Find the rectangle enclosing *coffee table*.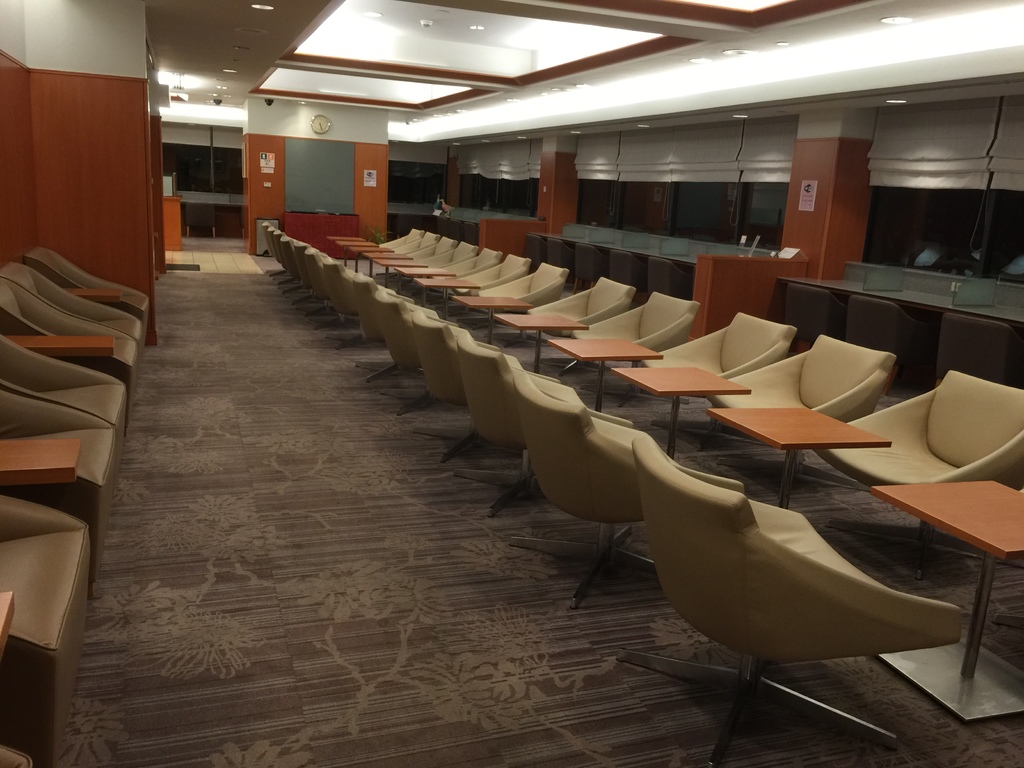
<bbox>6, 336, 118, 361</bbox>.
